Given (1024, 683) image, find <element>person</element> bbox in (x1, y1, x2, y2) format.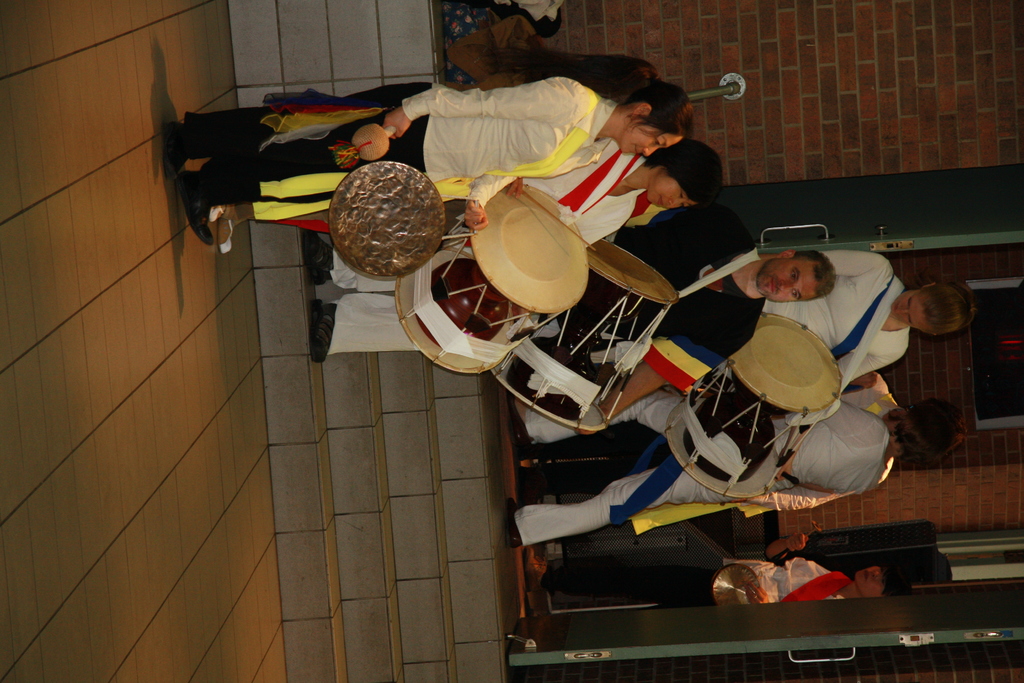
(514, 399, 959, 554).
